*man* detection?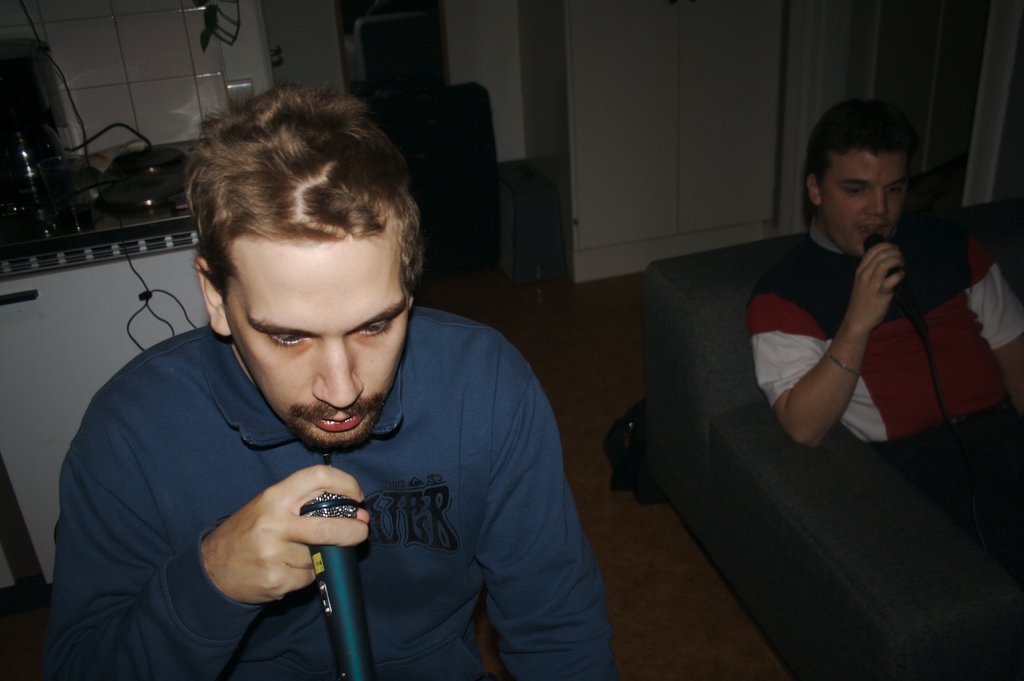
x1=749 y1=98 x2=1023 y2=582
